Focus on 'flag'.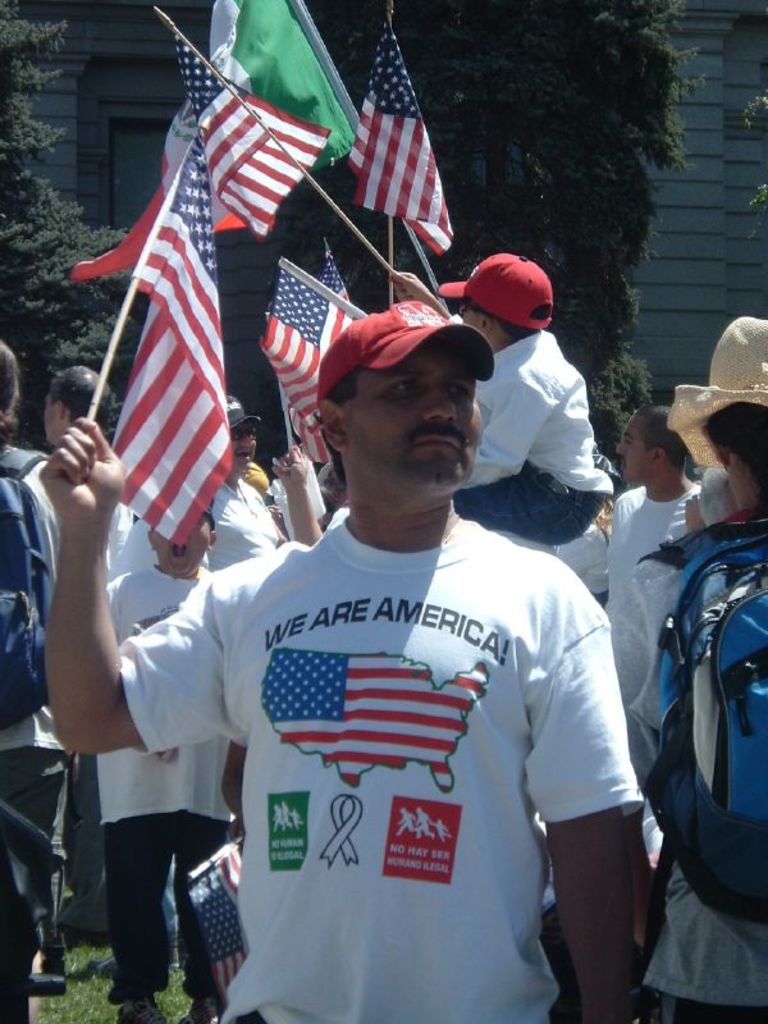
Focused at 314:236:356:314.
